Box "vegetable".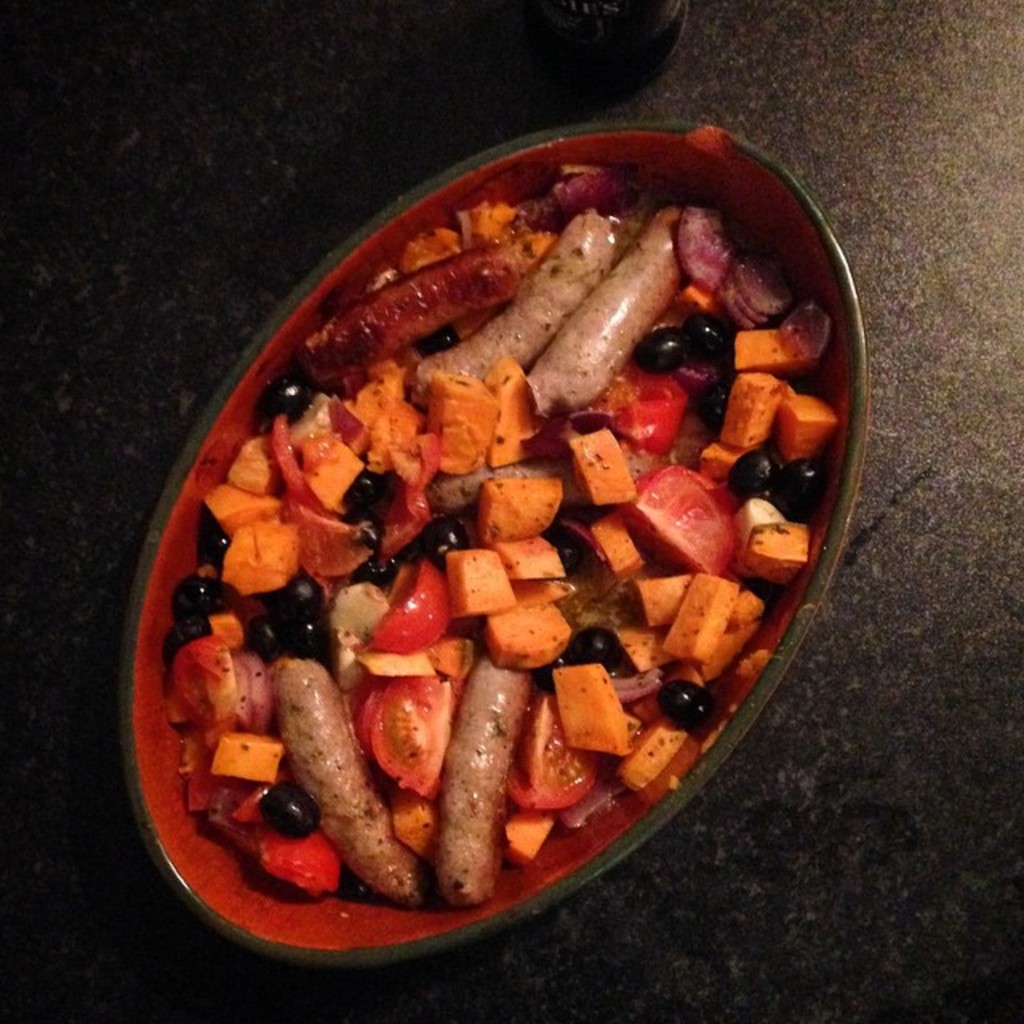
x1=485 y1=358 x2=536 y2=462.
